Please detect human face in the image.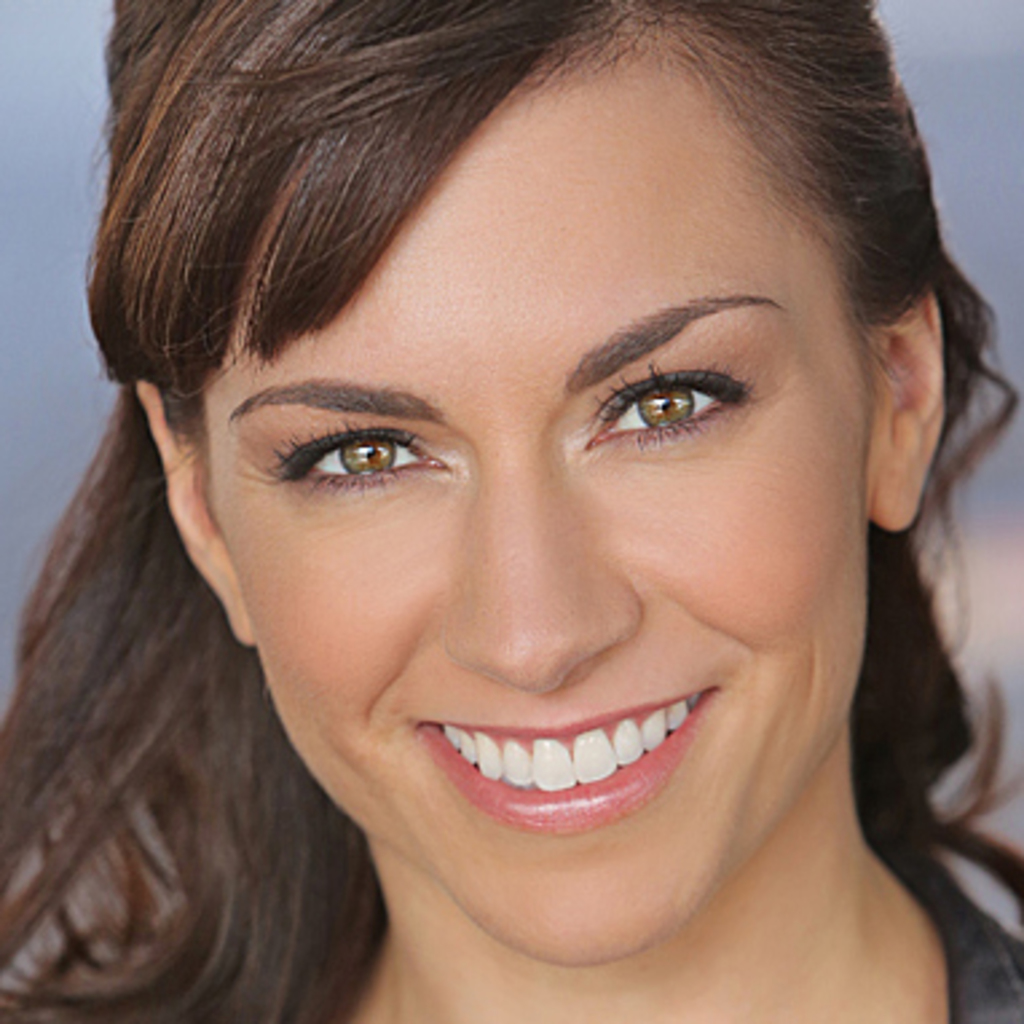
201, 24, 893, 965.
